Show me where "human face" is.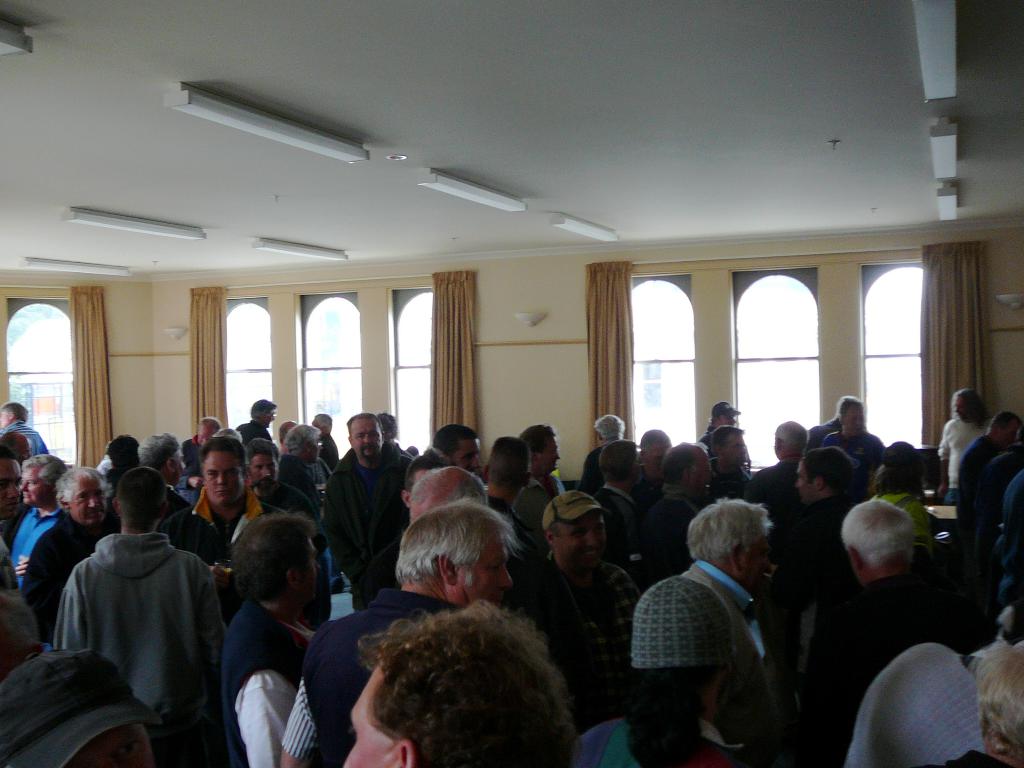
"human face" is at (547, 438, 557, 471).
